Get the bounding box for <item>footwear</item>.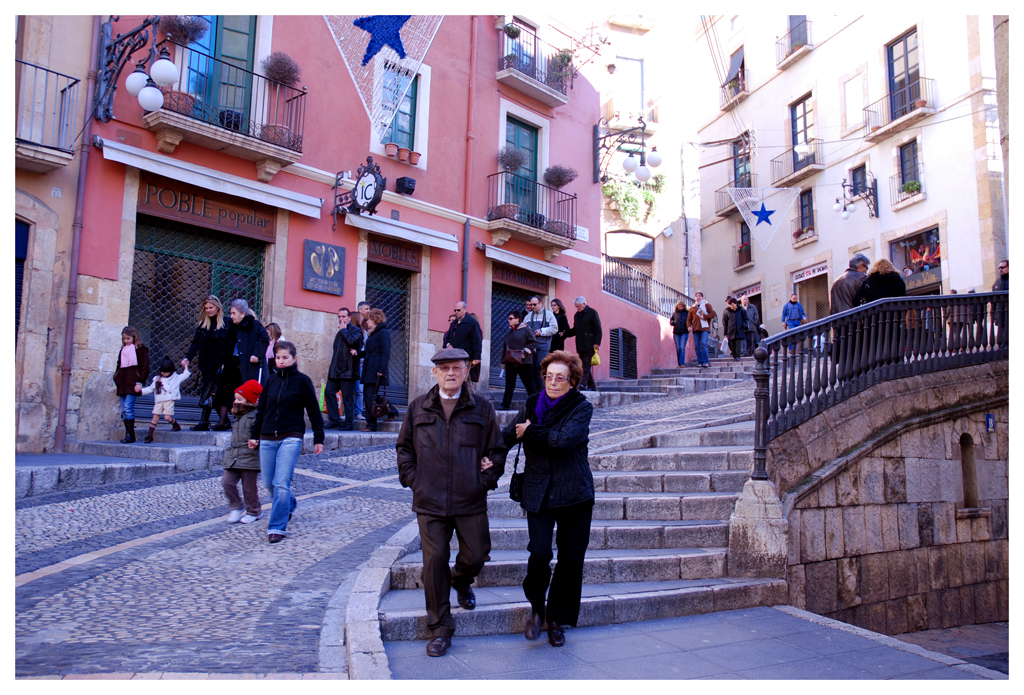
<region>365, 426, 373, 431</region>.
